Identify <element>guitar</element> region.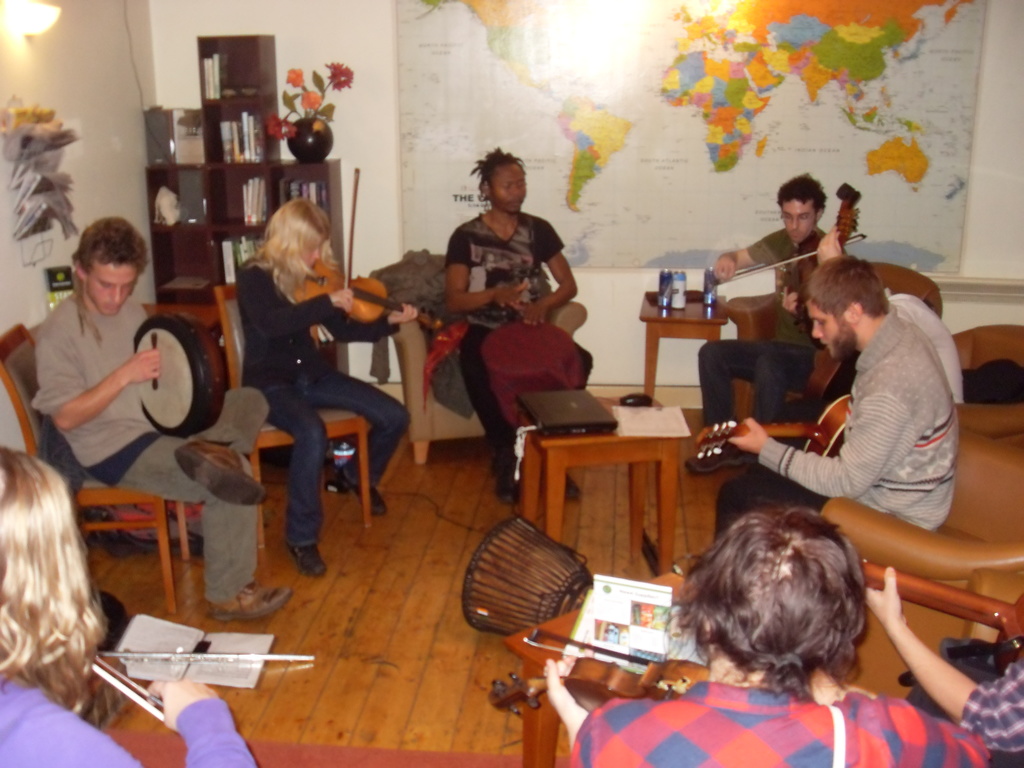
Region: crop(497, 623, 711, 719).
